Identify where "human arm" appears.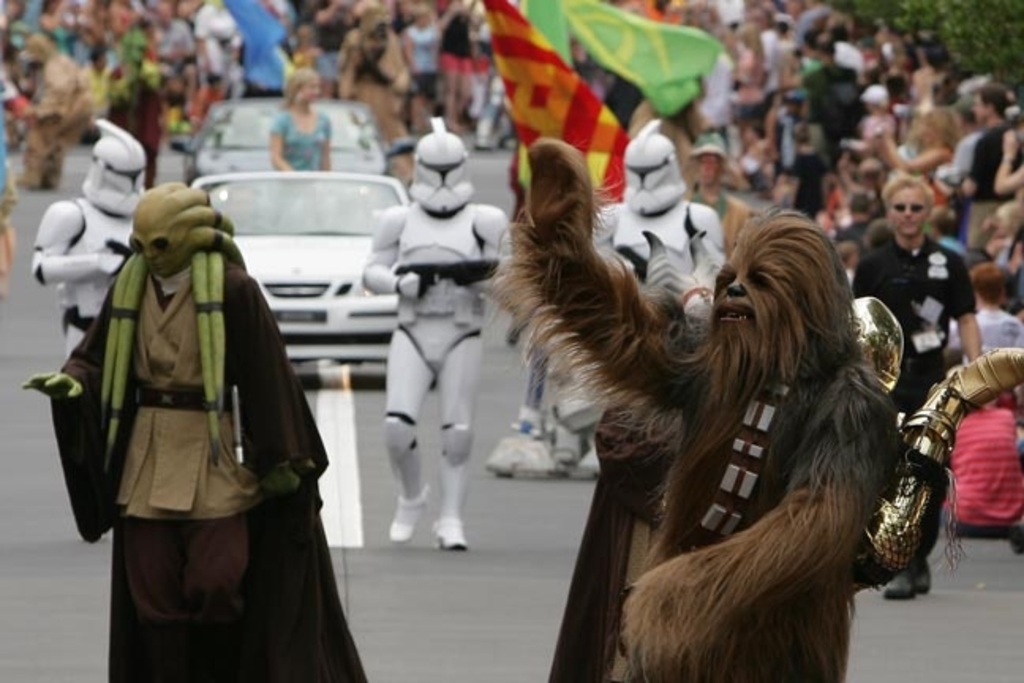
Appears at bbox=(988, 130, 1022, 193).
